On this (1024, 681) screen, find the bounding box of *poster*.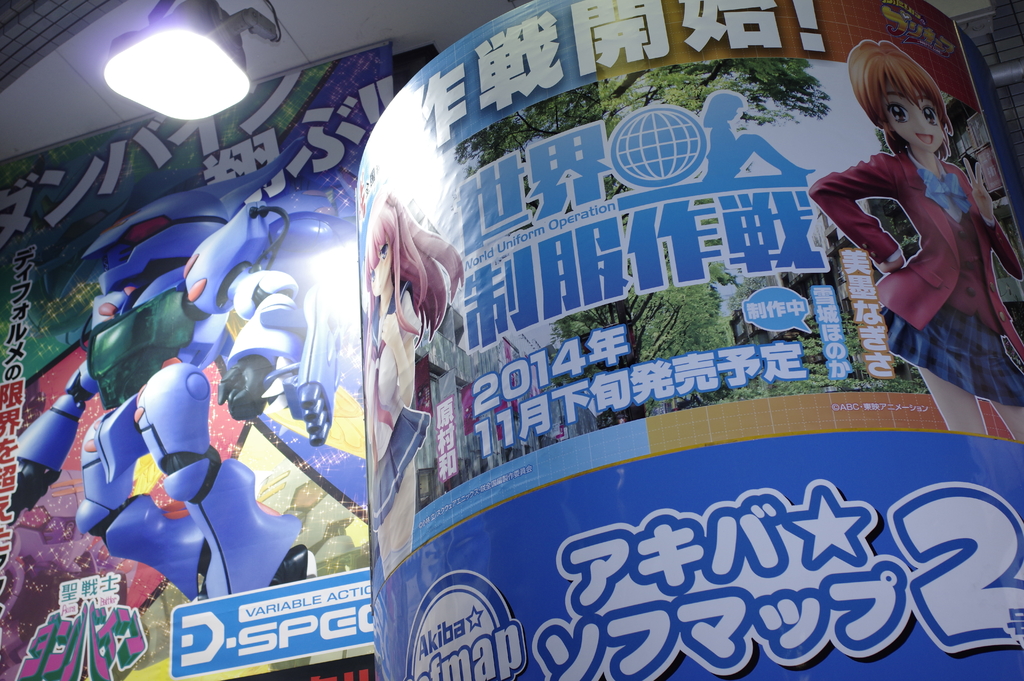
Bounding box: <region>0, 39, 395, 680</region>.
